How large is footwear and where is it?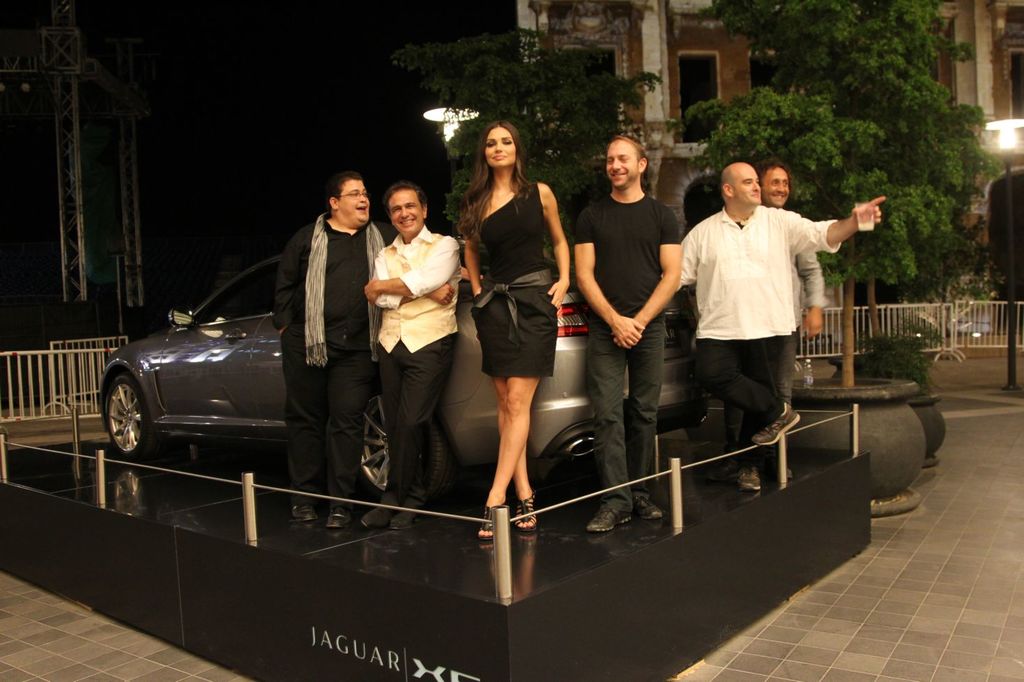
Bounding box: (x1=477, y1=474, x2=547, y2=542).
